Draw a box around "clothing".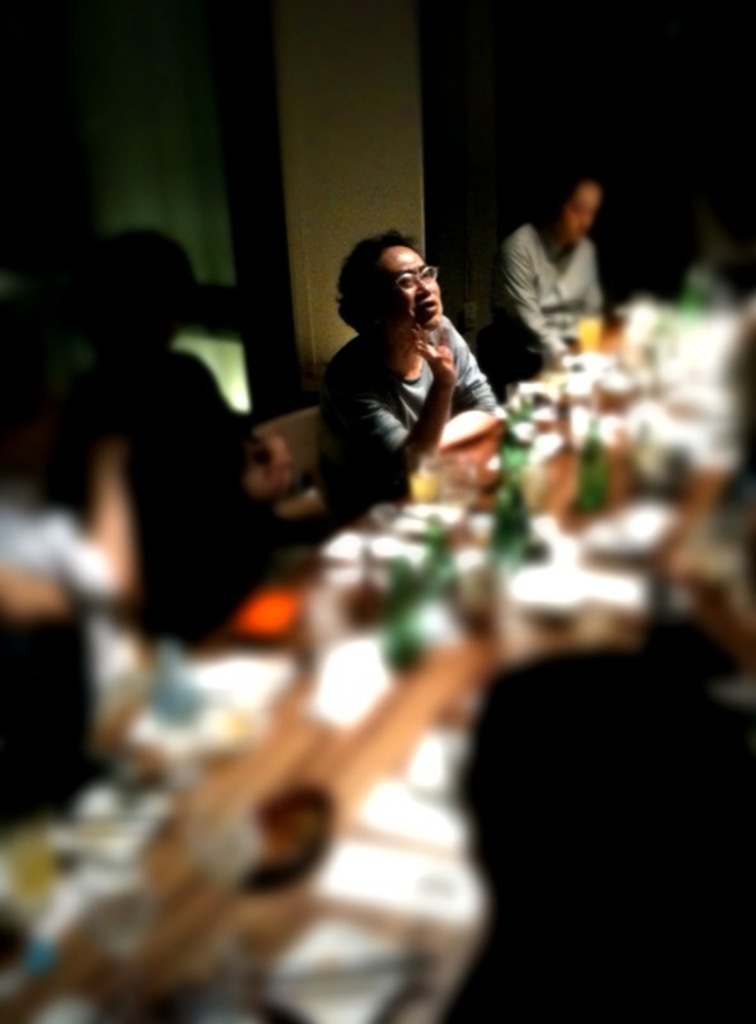
bbox=(489, 179, 632, 366).
